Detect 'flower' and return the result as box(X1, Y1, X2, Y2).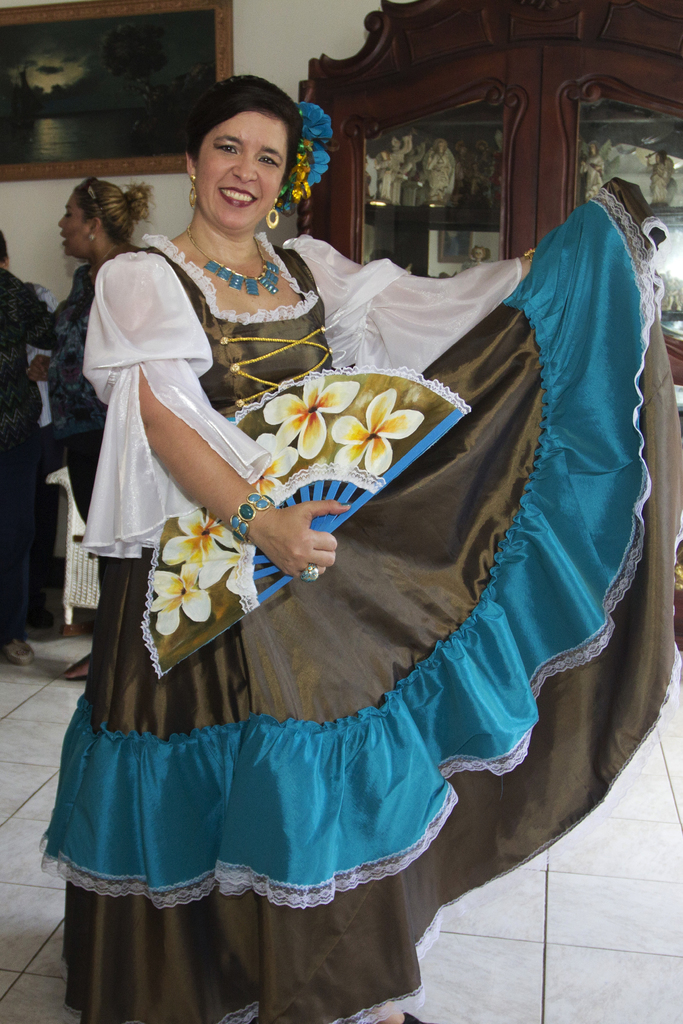
box(145, 562, 215, 637).
